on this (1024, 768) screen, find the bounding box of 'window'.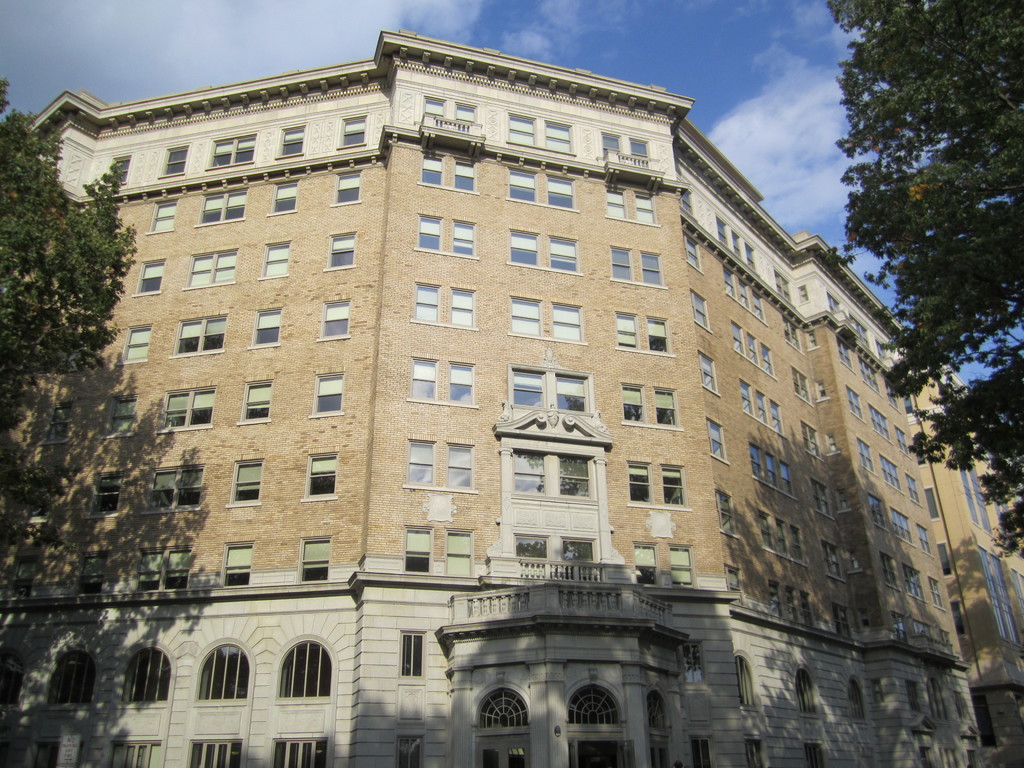
Bounding box: detection(627, 468, 685, 505).
